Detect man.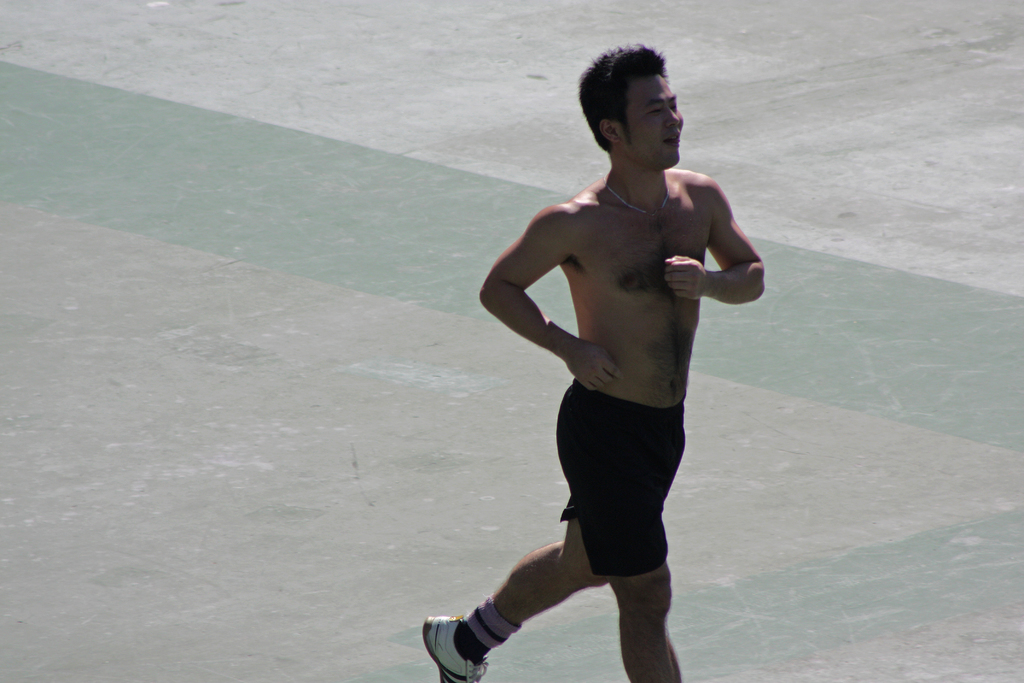
Detected at x1=485 y1=52 x2=767 y2=682.
